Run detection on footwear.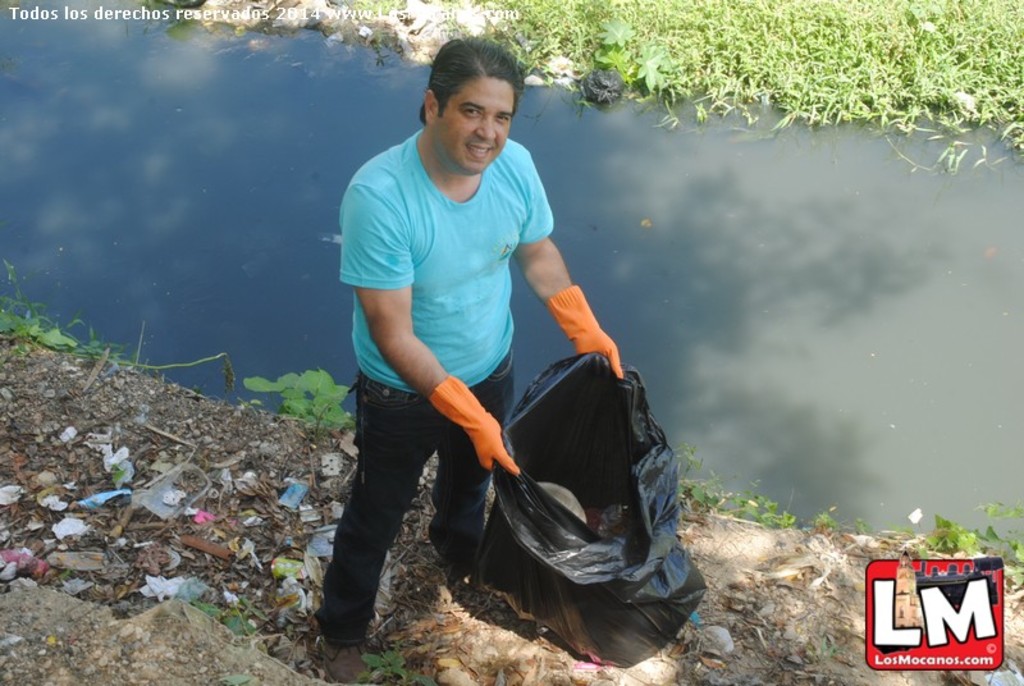
Result: <bbox>448, 541, 486, 589</bbox>.
